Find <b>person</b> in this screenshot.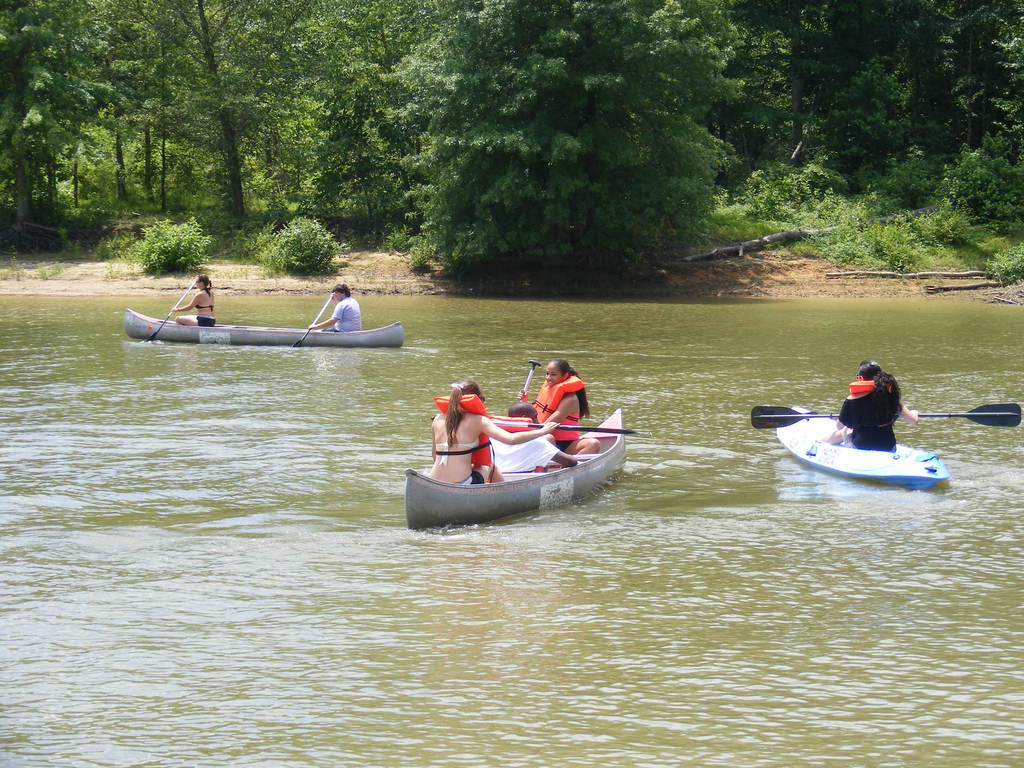
The bounding box for <b>person</b> is bbox=(517, 360, 599, 465).
